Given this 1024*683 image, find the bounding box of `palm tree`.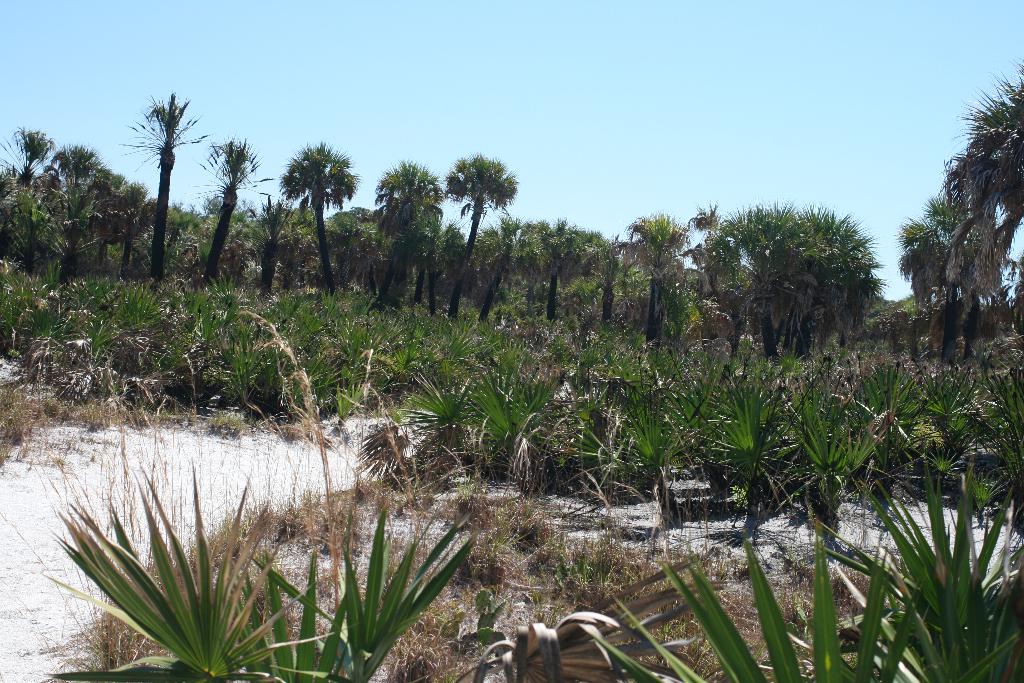
[692,205,740,299].
